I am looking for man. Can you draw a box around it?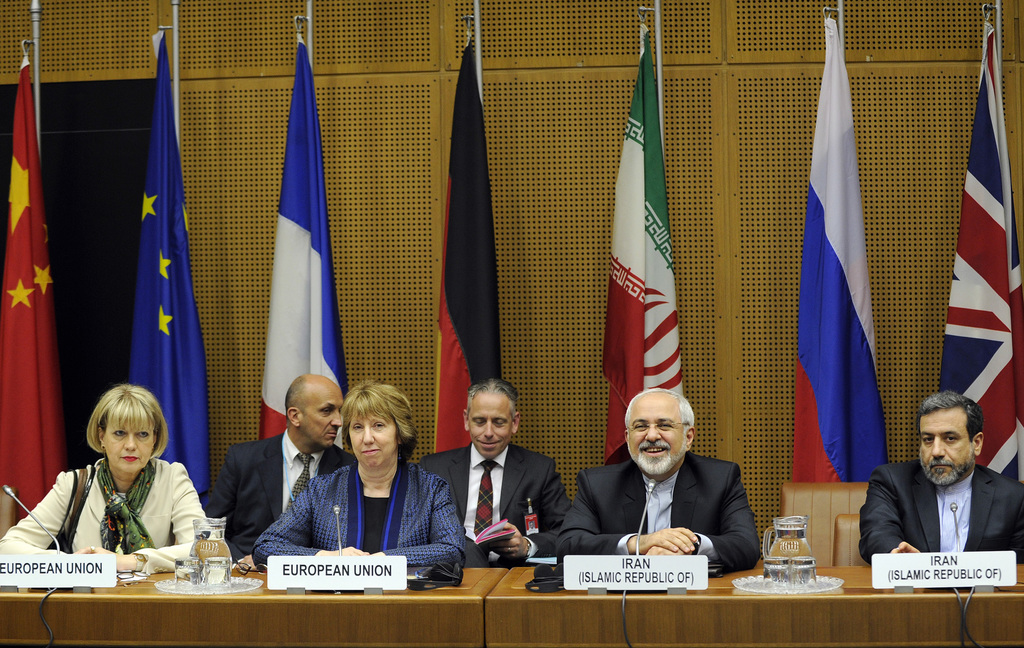
Sure, the bounding box is 552:386:760:578.
